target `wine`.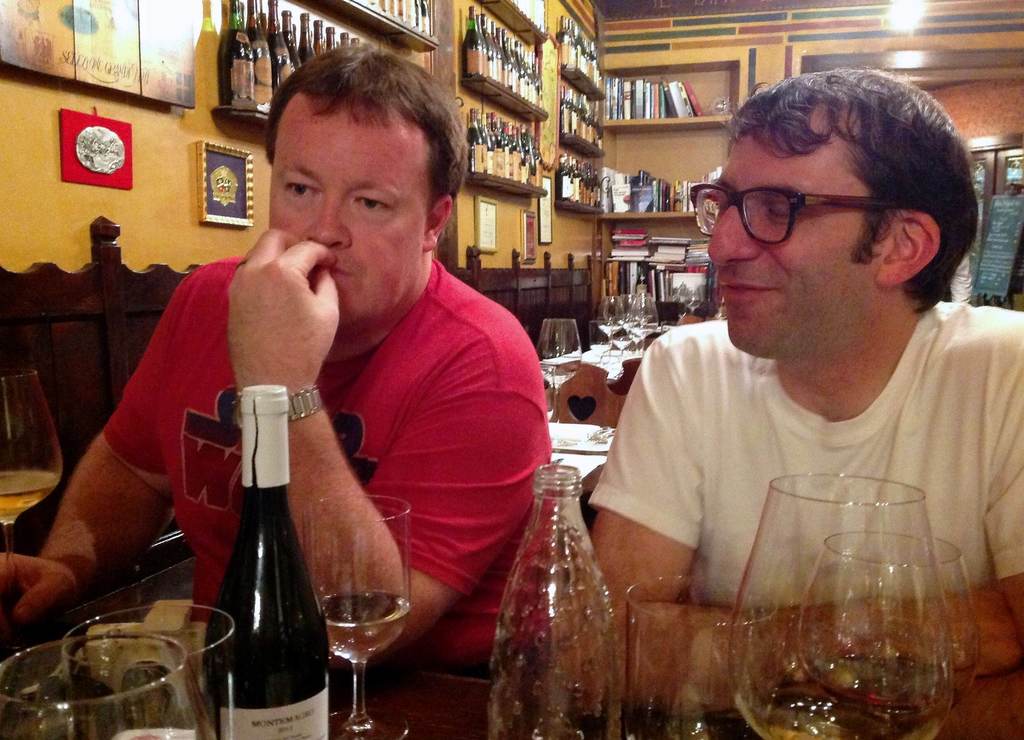
Target region: 244 0 268 104.
